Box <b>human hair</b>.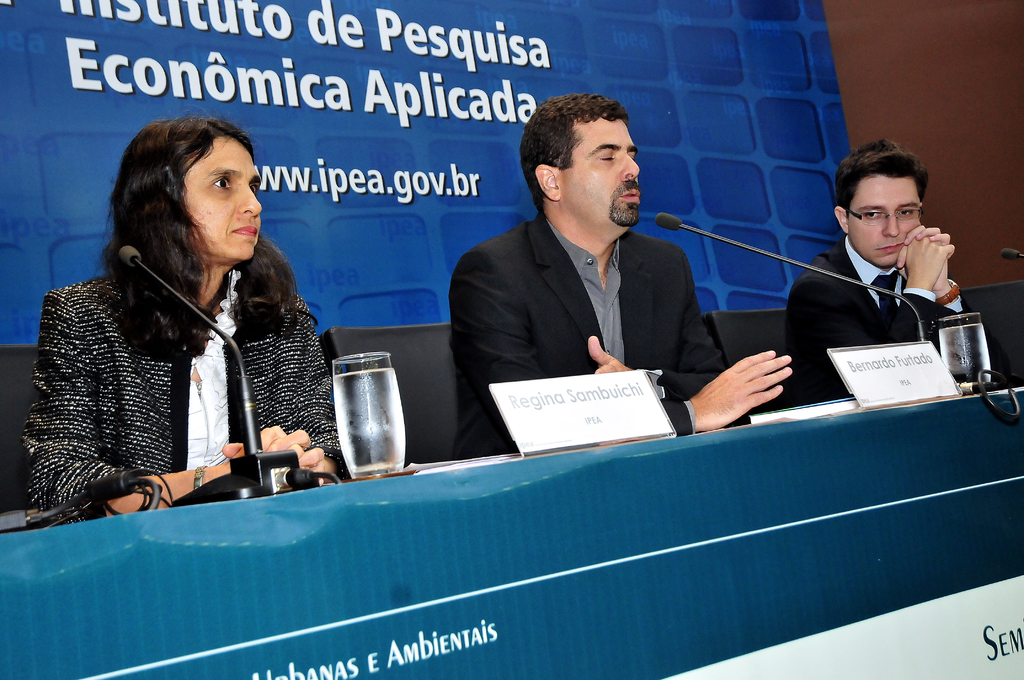
select_region(115, 108, 271, 336).
